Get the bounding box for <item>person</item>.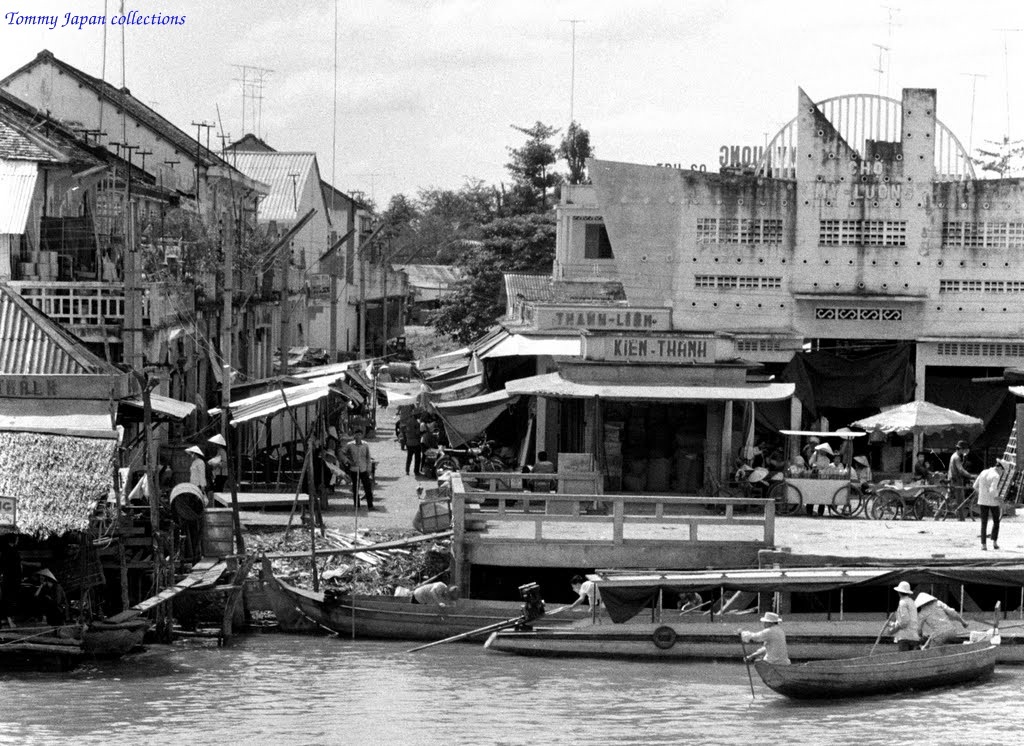
left=343, top=429, right=375, bottom=511.
